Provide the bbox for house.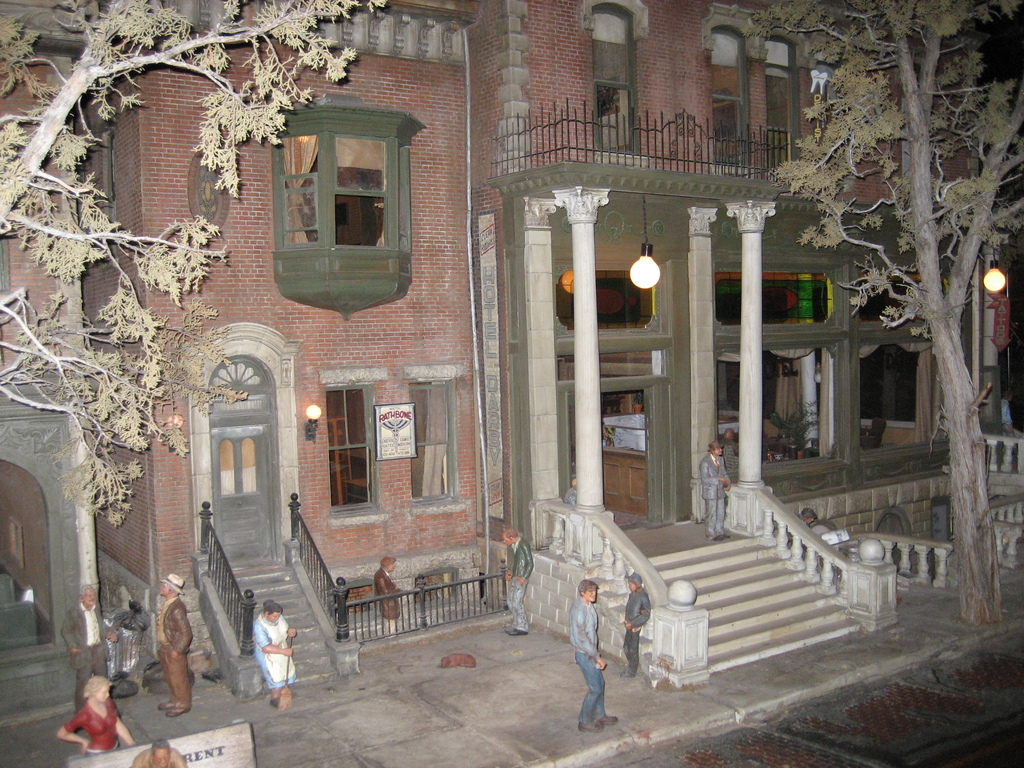
left=75, top=2, right=476, bottom=705.
